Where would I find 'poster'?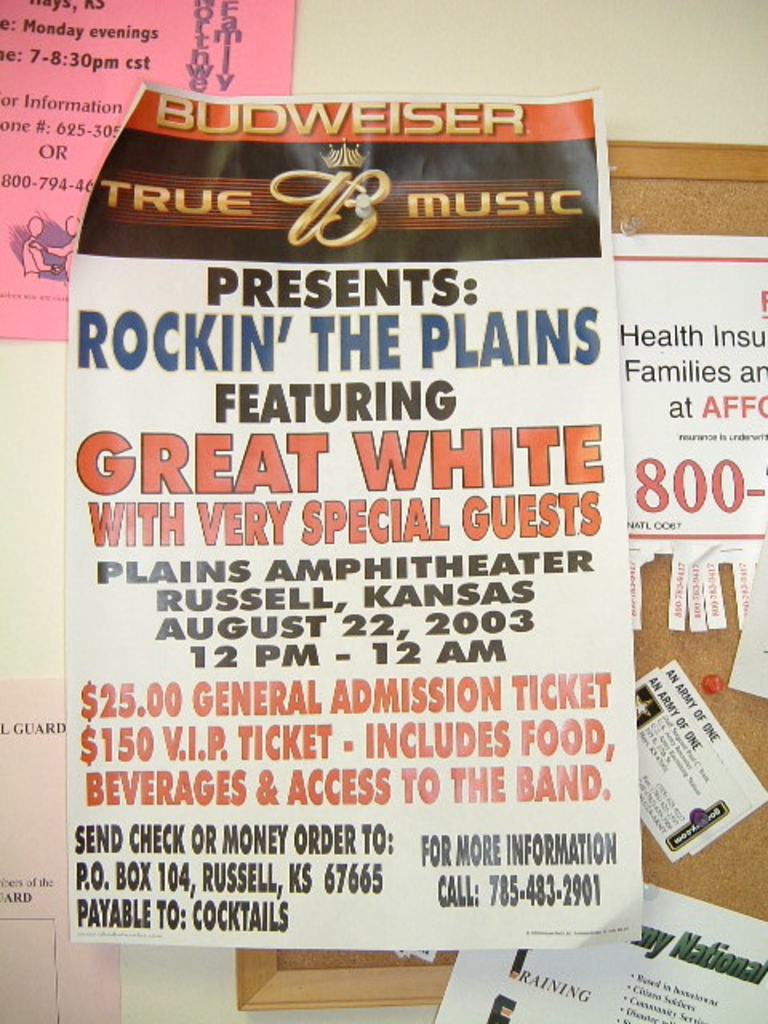
At region(606, 238, 766, 563).
